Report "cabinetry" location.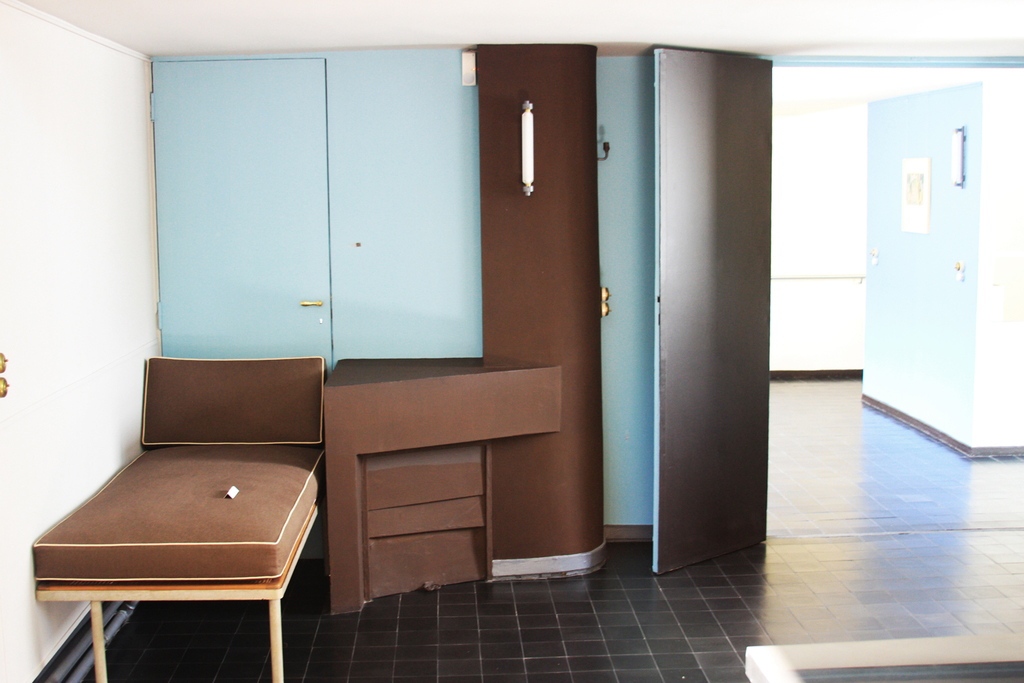
Report: 855:77:1023:456.
